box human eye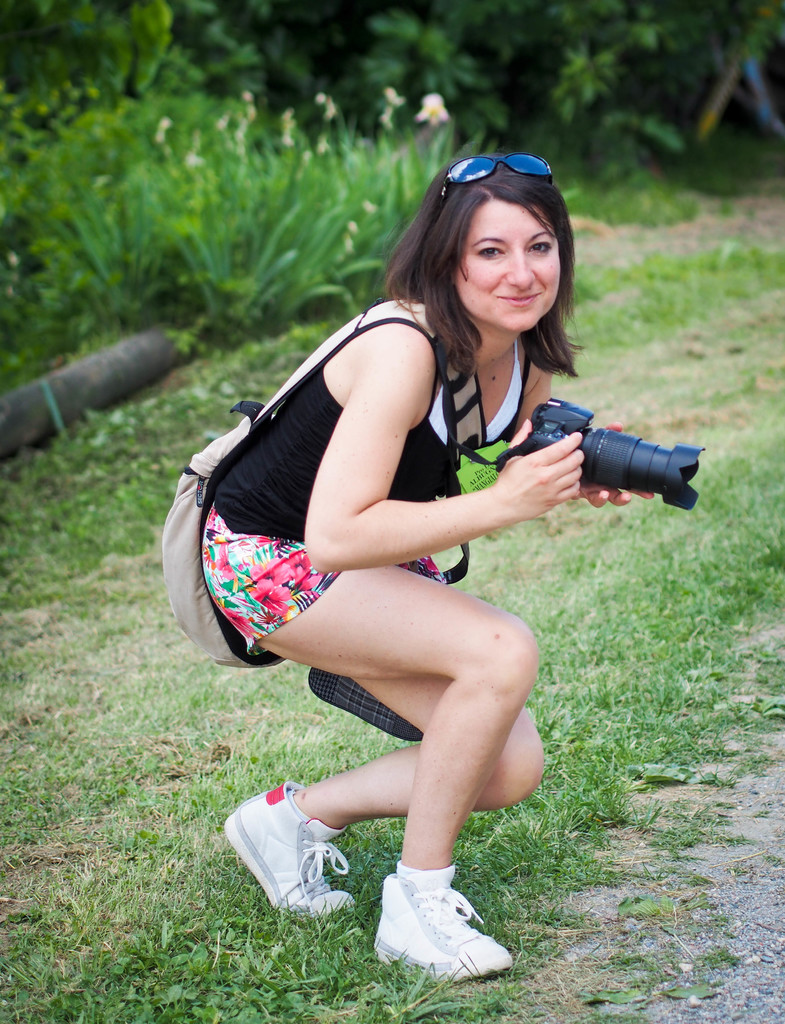
bbox=[528, 234, 558, 259]
